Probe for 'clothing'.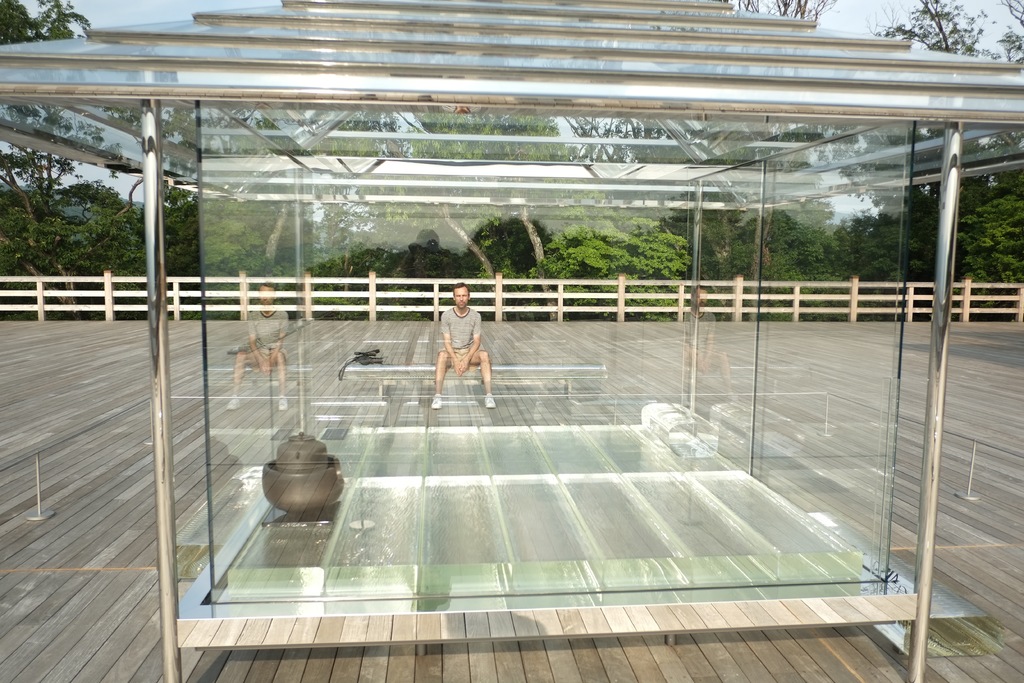
Probe result: [438, 305, 481, 370].
